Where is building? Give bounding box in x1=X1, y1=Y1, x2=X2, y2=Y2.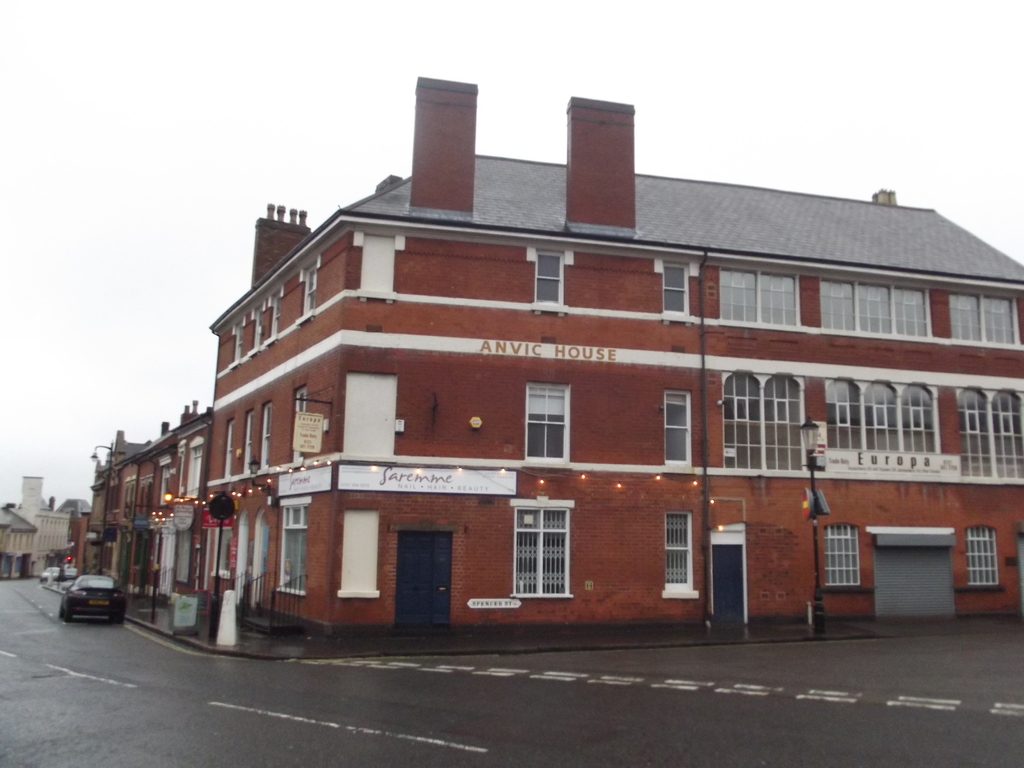
x1=83, y1=77, x2=1023, y2=637.
